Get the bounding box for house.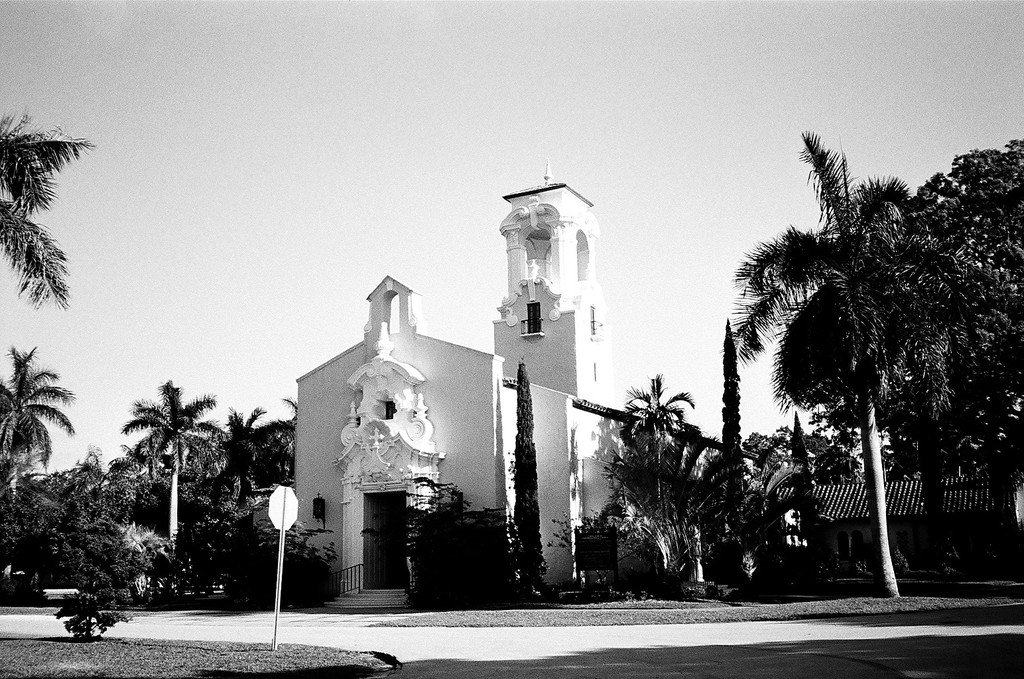
rect(797, 473, 1023, 585).
